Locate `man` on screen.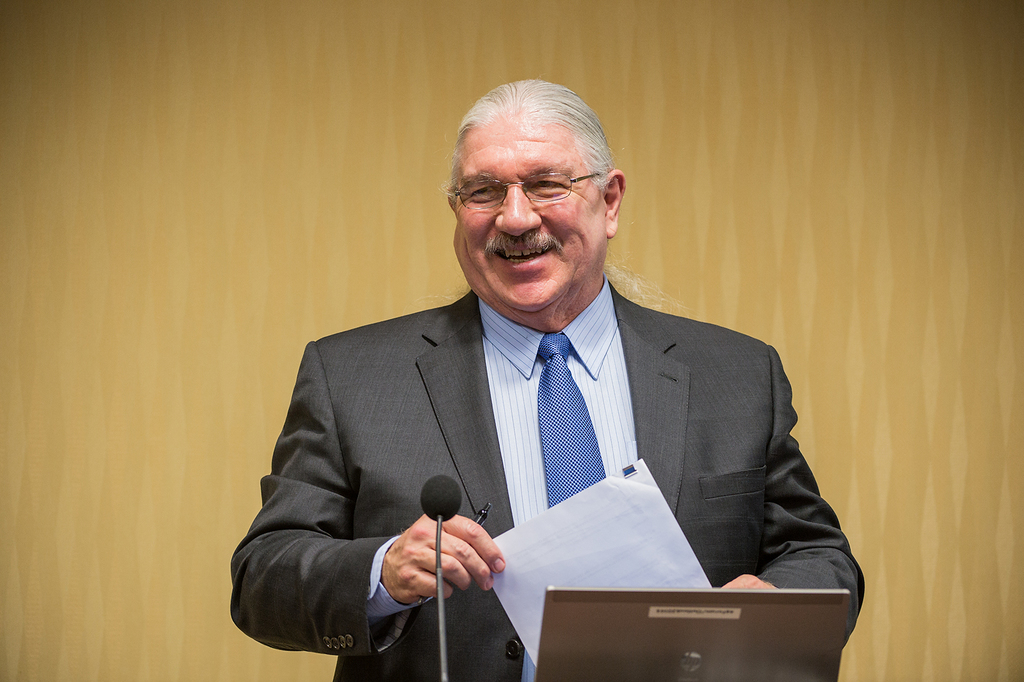
On screen at box(229, 78, 864, 681).
